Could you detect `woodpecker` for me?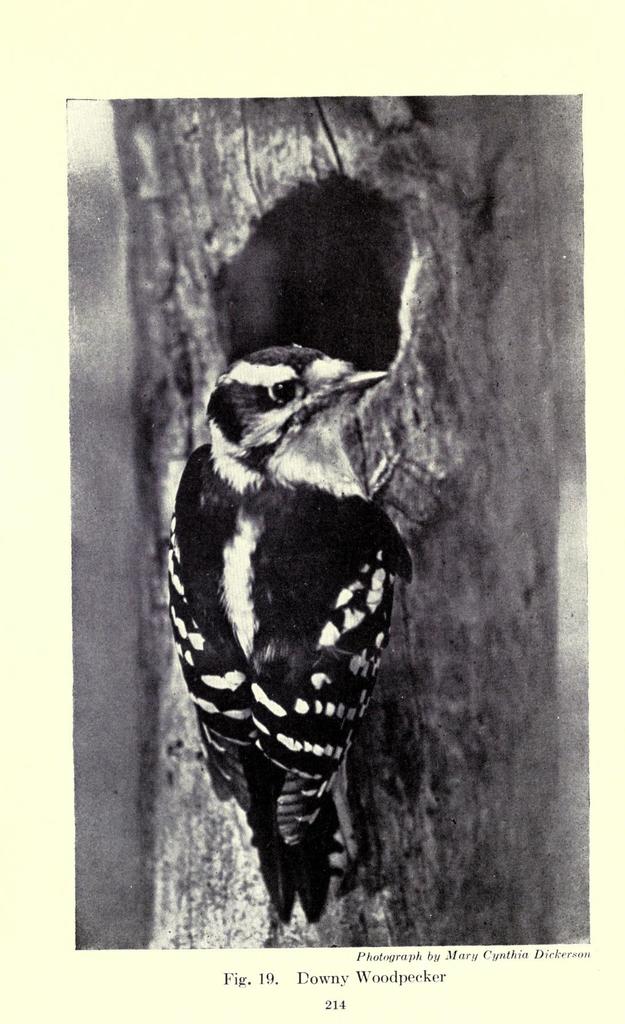
Detection result: {"x1": 153, "y1": 328, "x2": 416, "y2": 936}.
